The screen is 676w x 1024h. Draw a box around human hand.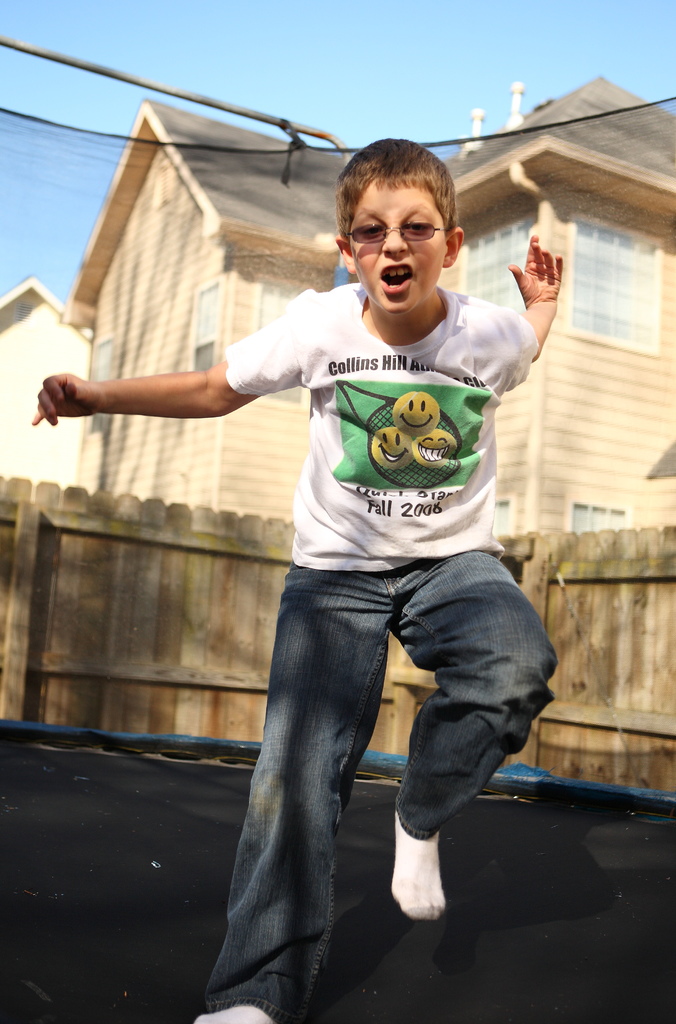
<region>31, 371, 103, 426</region>.
